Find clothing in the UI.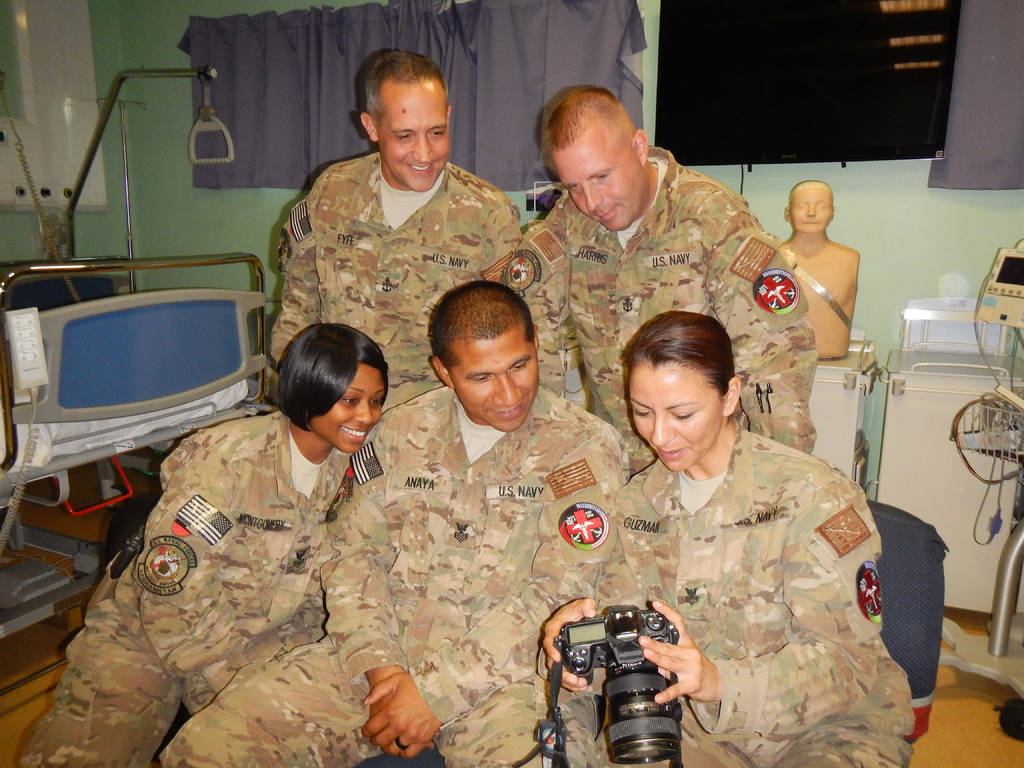
UI element at [left=508, top=164, right=813, bottom=413].
